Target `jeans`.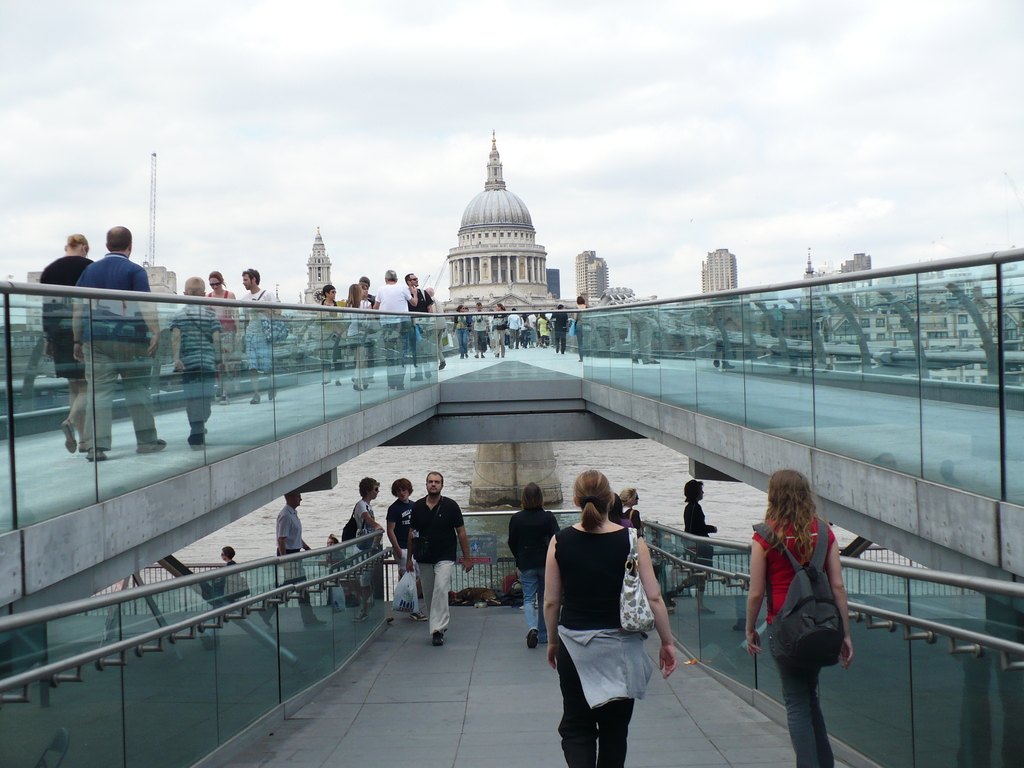
Target region: bbox=(521, 568, 543, 644).
